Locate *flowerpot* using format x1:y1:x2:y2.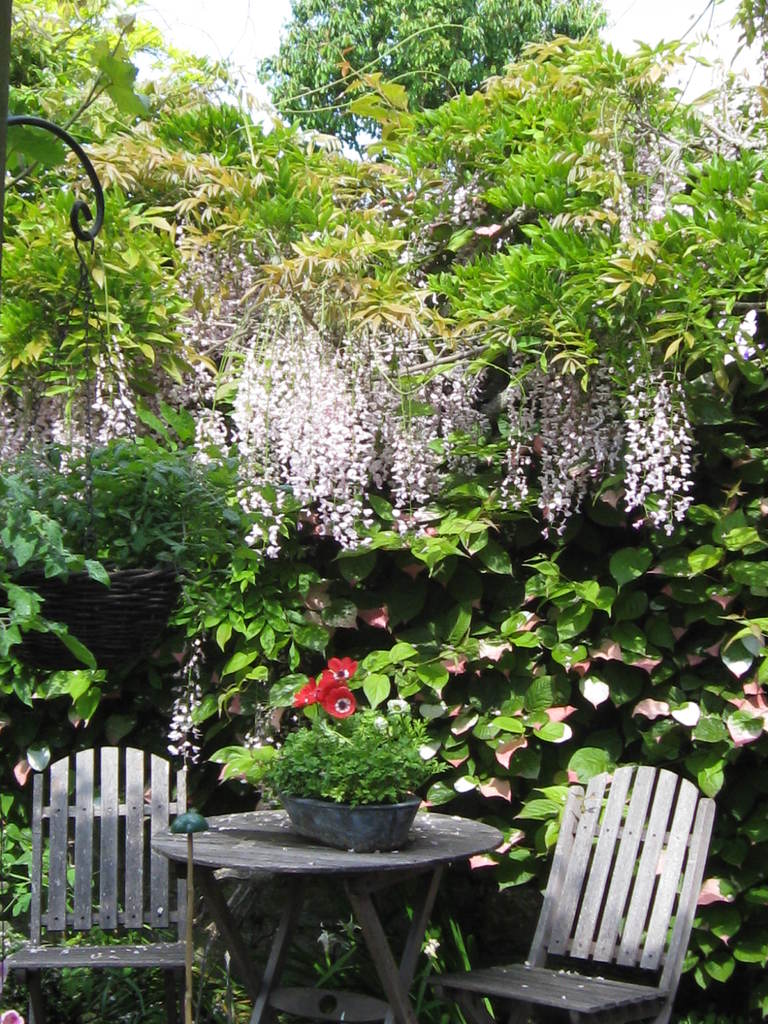
219:647:474:885.
